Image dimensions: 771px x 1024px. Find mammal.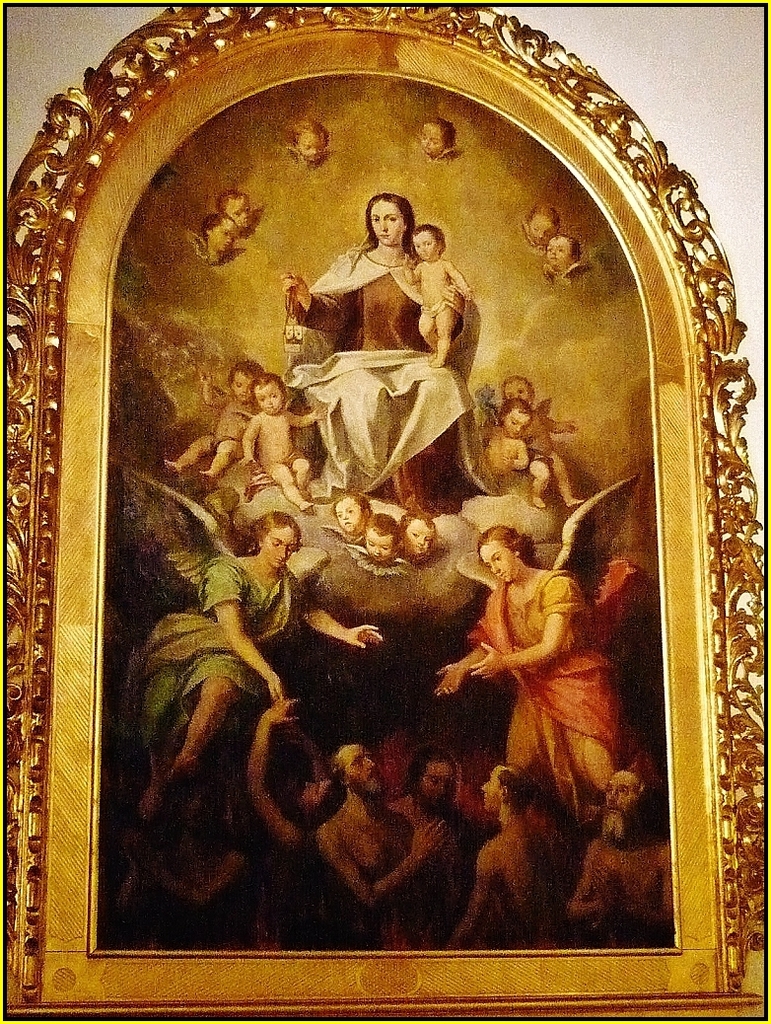
(left=523, top=206, right=562, bottom=242).
